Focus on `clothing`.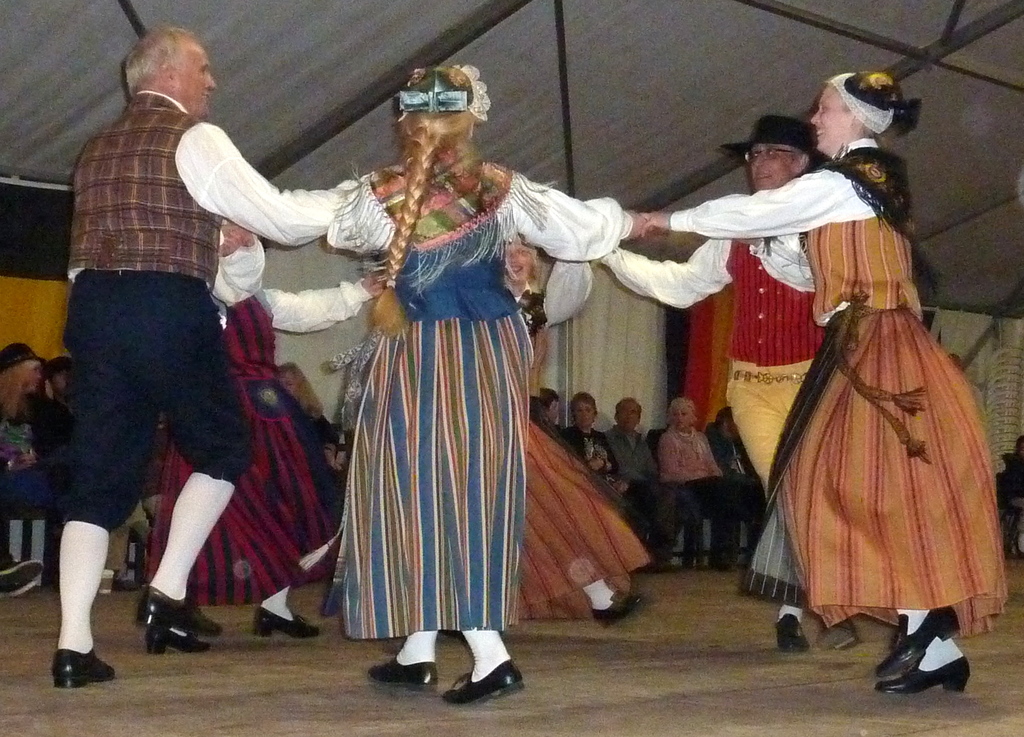
Focused at x1=660 y1=422 x2=771 y2=572.
